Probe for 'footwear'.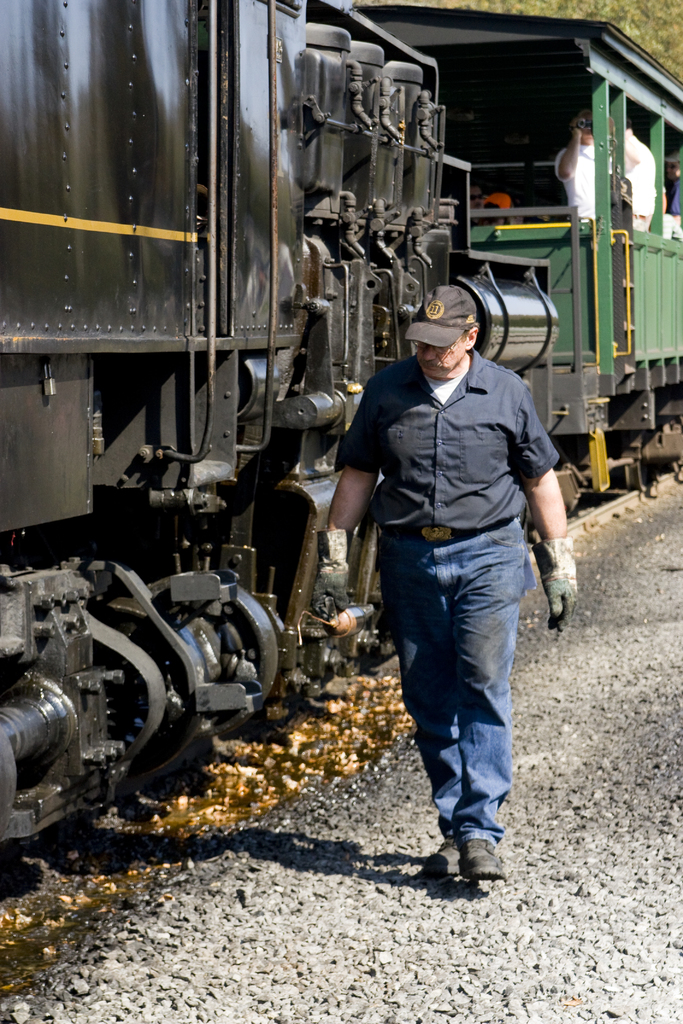
Probe result: 425 846 464 879.
